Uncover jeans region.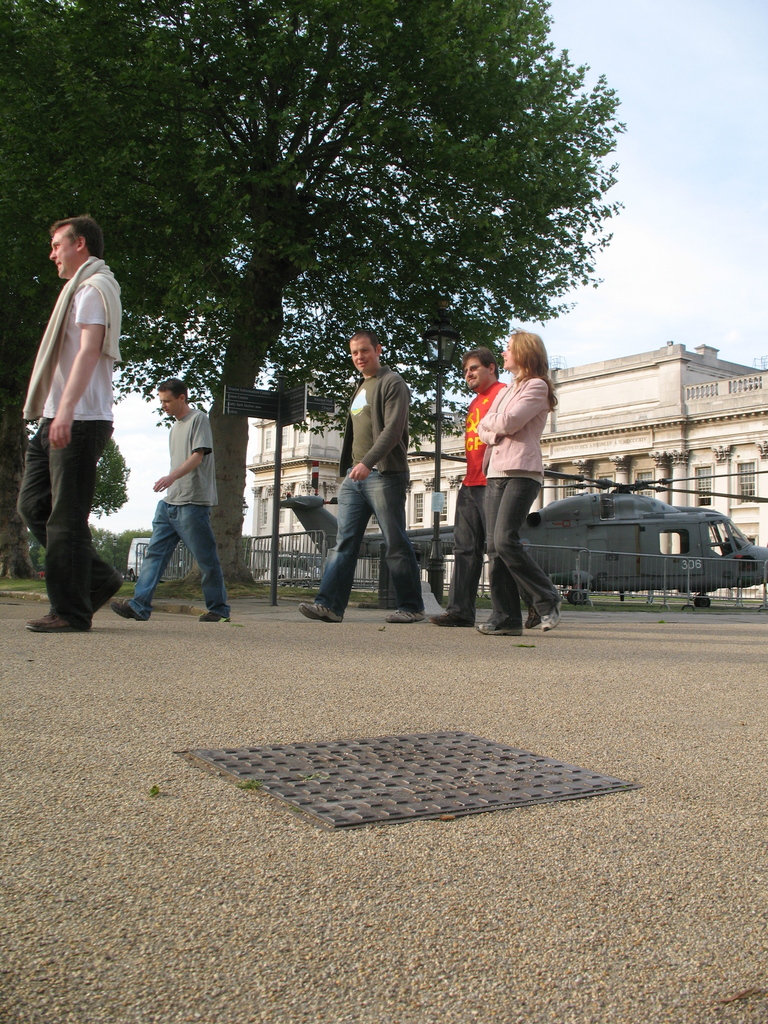
Uncovered: pyautogui.locateOnScreen(18, 417, 133, 618).
